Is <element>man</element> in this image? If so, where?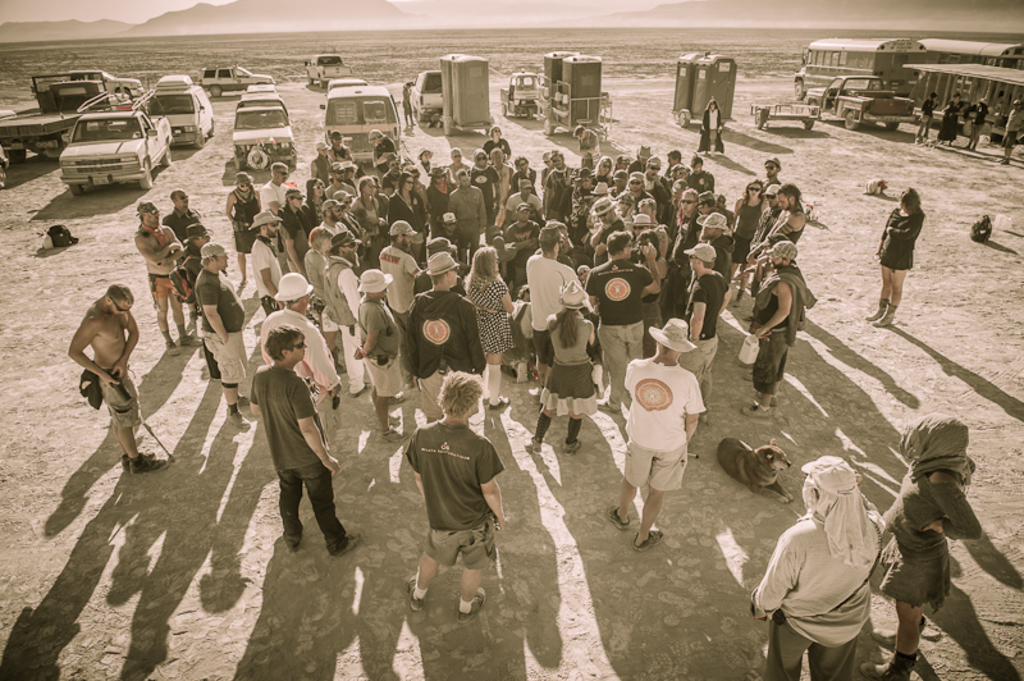
Yes, at left=449, top=164, right=493, bottom=251.
